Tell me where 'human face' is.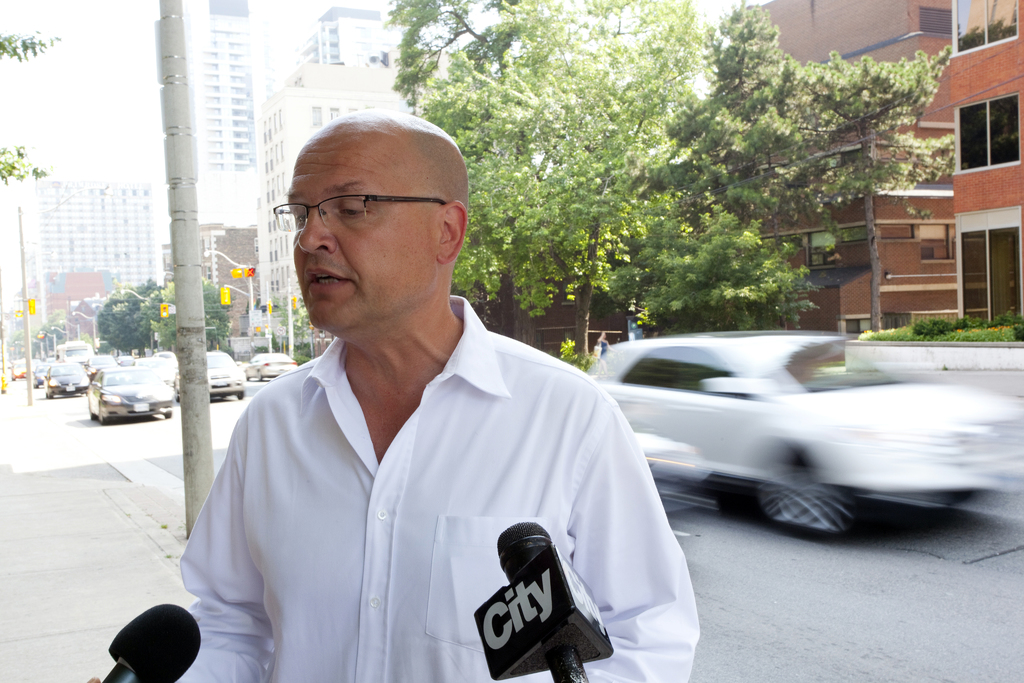
'human face' is at region(289, 133, 435, 346).
